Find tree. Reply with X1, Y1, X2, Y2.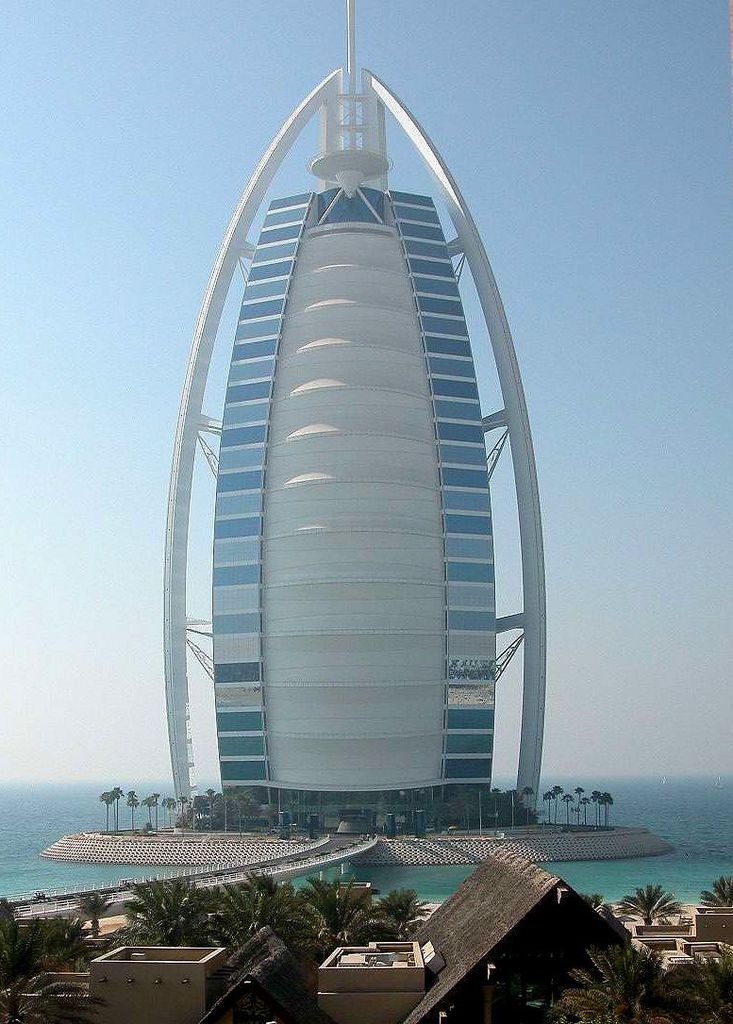
203, 785, 211, 830.
